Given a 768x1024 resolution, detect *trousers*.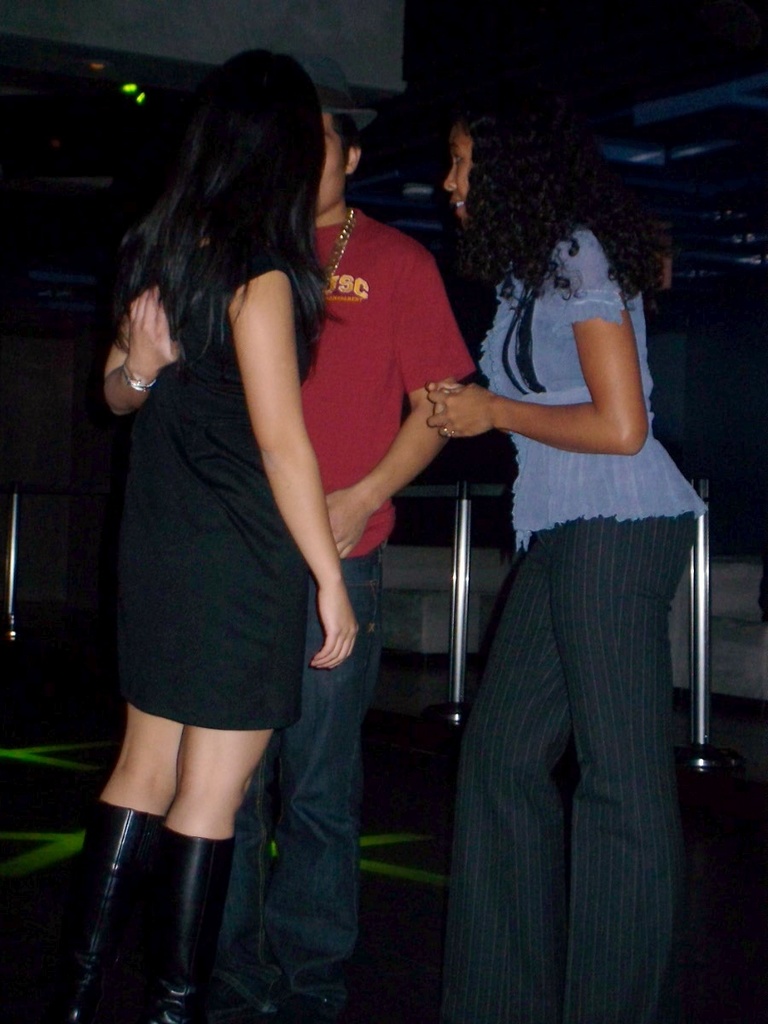
bbox=[468, 556, 697, 1010].
